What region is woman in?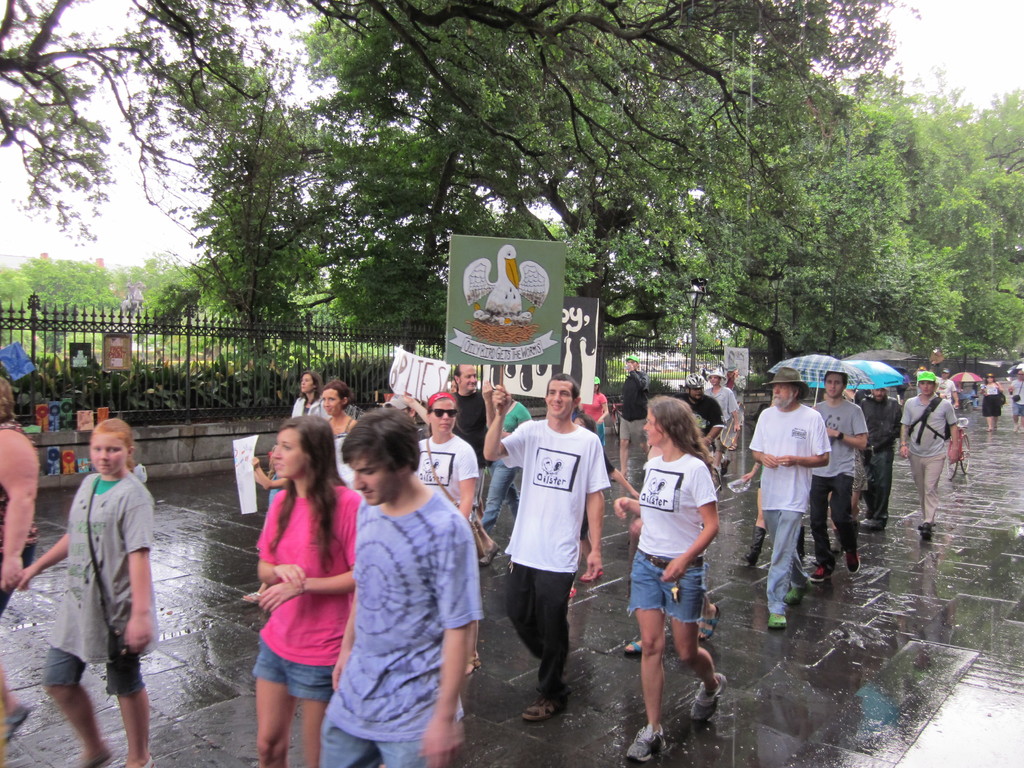
[19,415,161,767].
